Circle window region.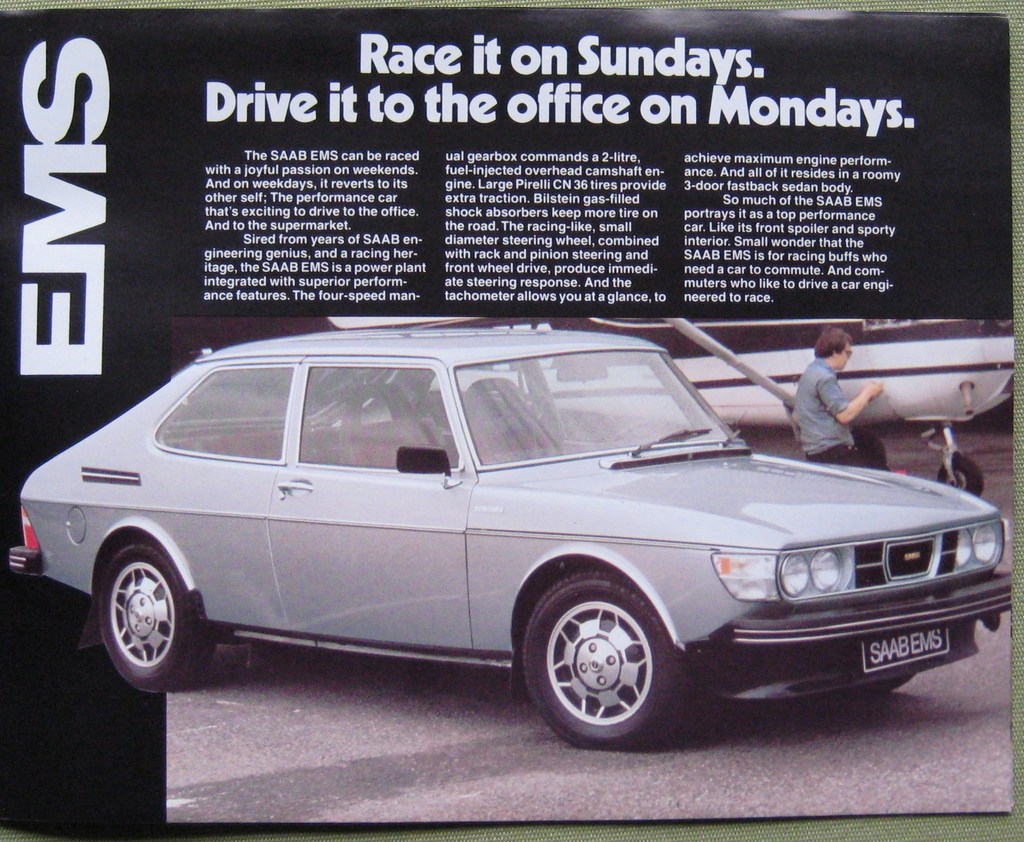
Region: [x1=309, y1=365, x2=458, y2=468].
